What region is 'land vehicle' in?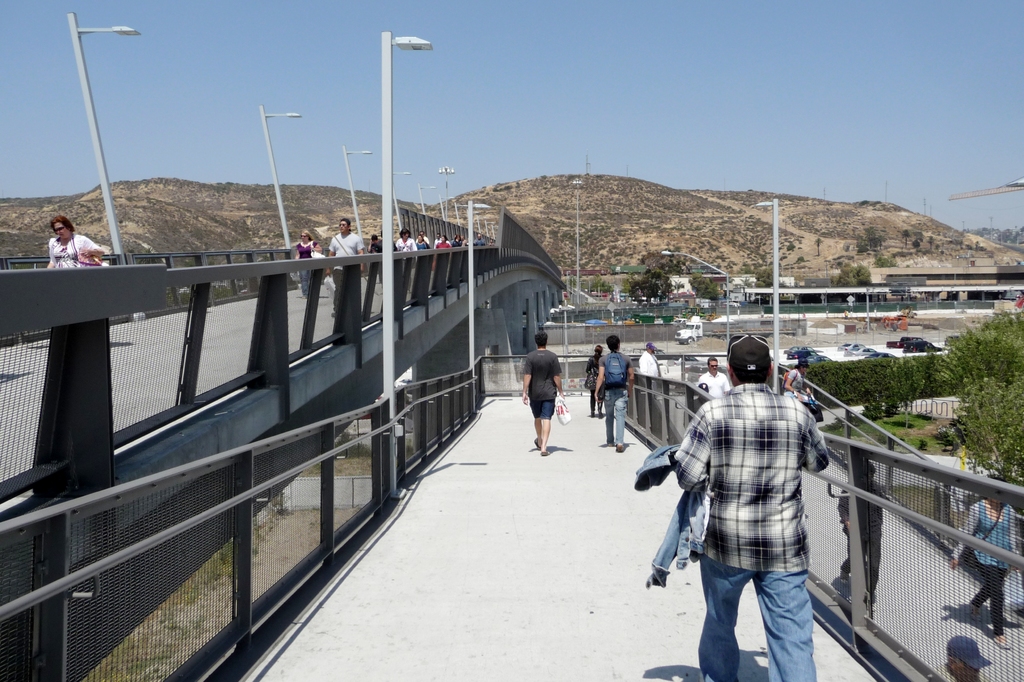
locate(791, 351, 815, 360).
